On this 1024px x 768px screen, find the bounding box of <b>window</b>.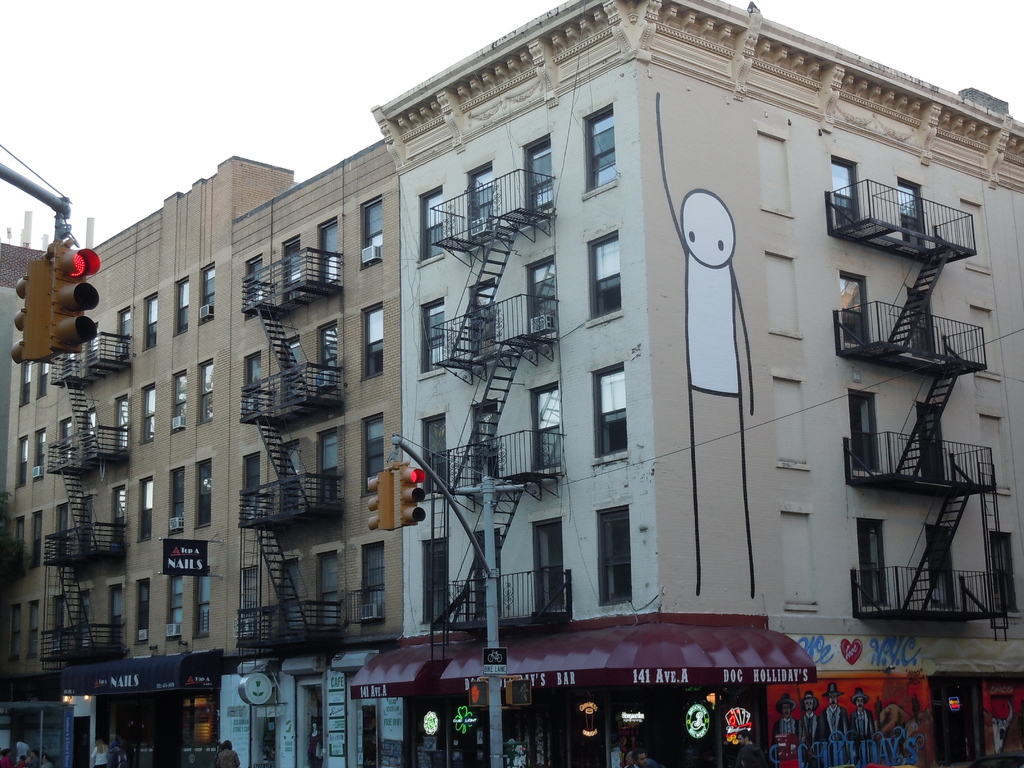
Bounding box: [x1=271, y1=339, x2=300, y2=410].
